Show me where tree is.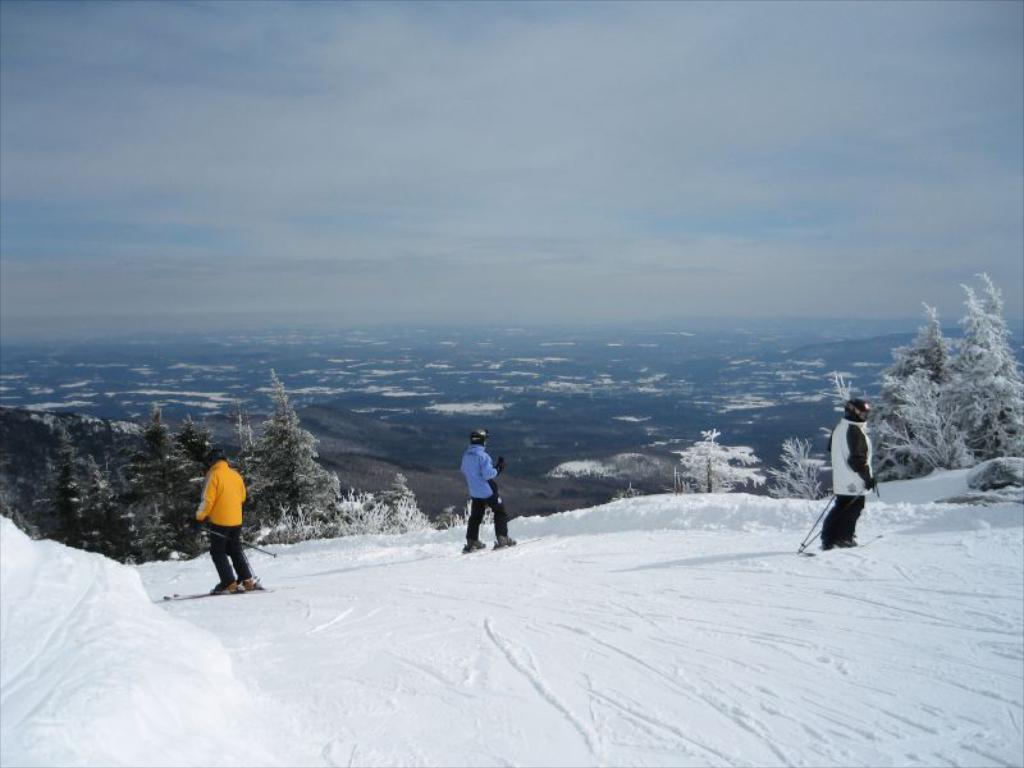
tree is at [887,275,1011,484].
